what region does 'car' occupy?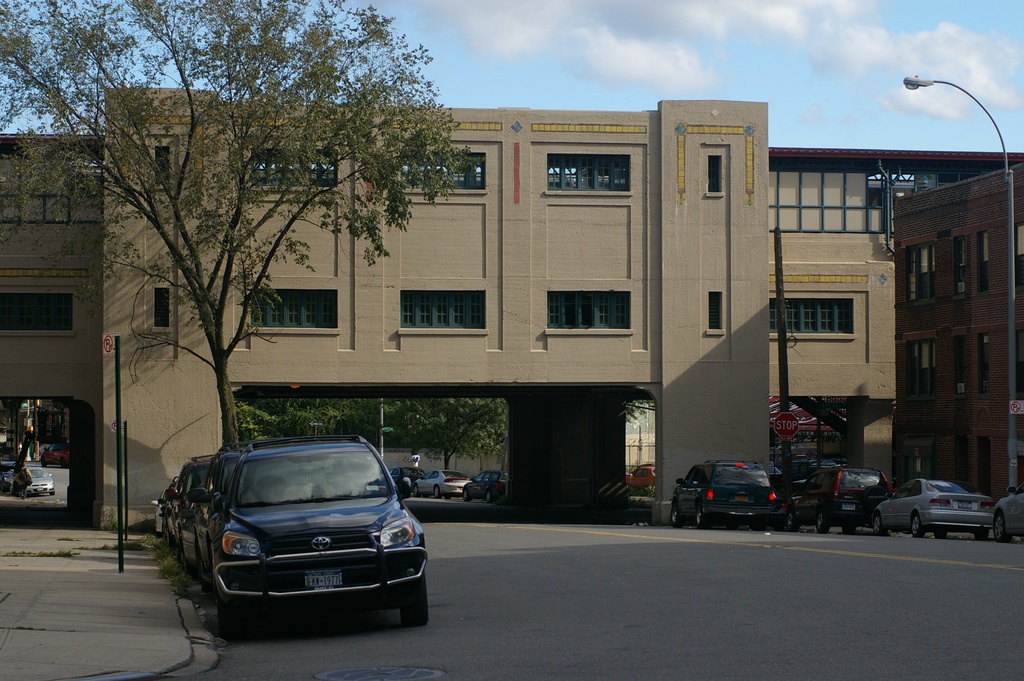
bbox(412, 466, 470, 495).
